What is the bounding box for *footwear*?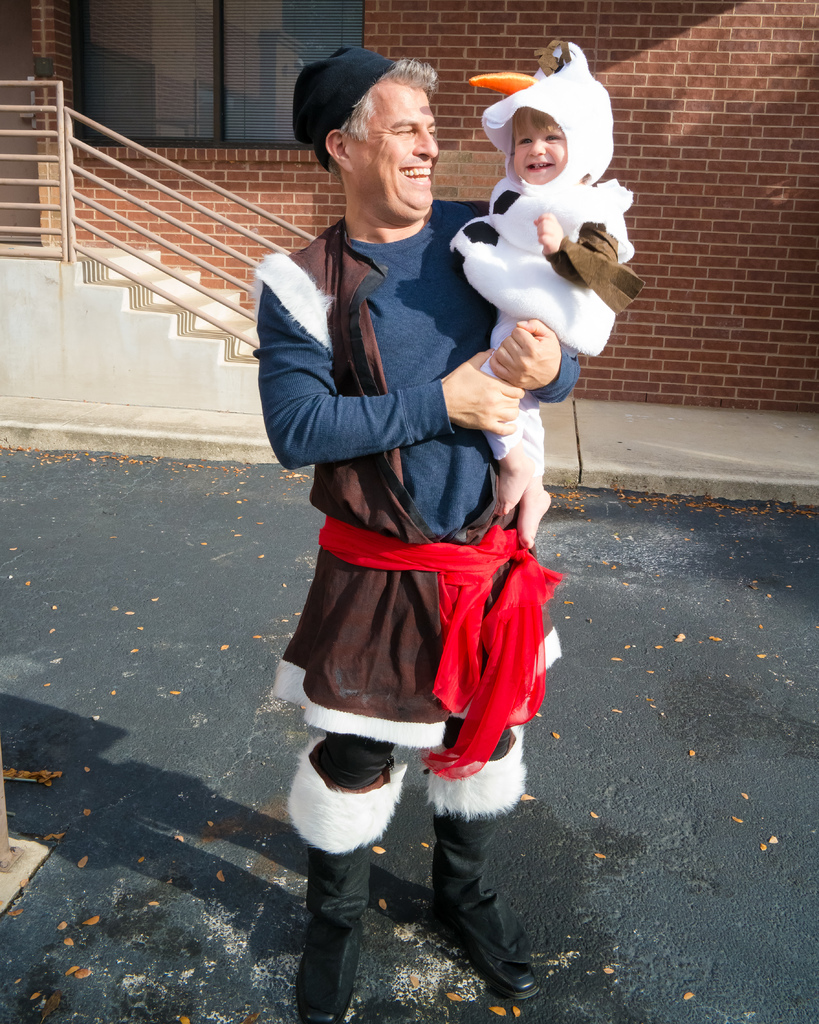
[left=300, top=917, right=363, bottom=1022].
